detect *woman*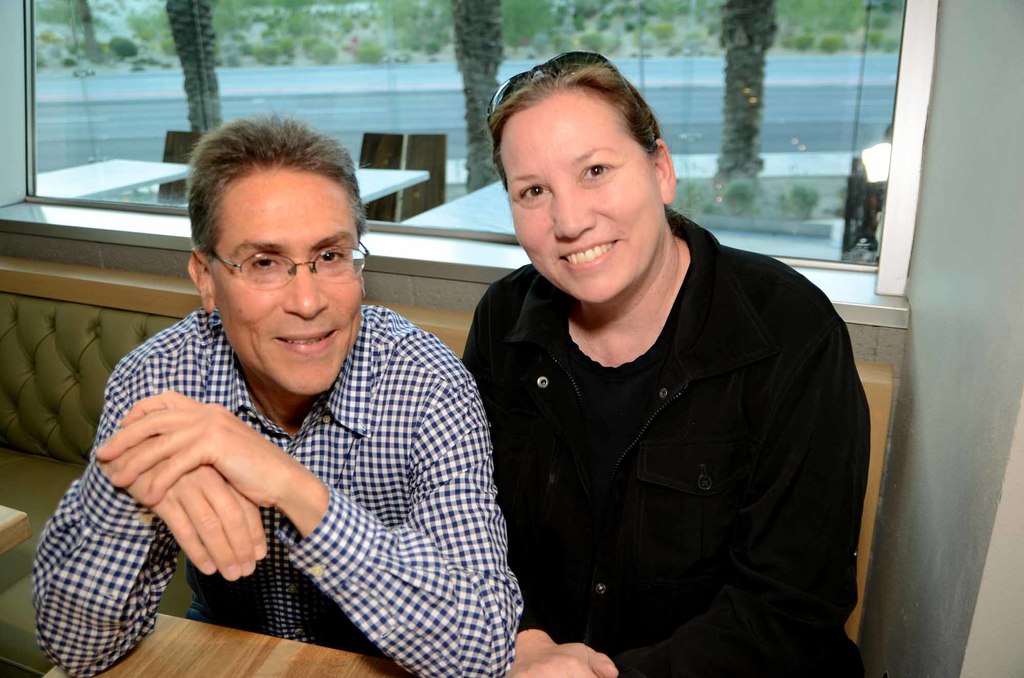
<box>463,38,883,677</box>
